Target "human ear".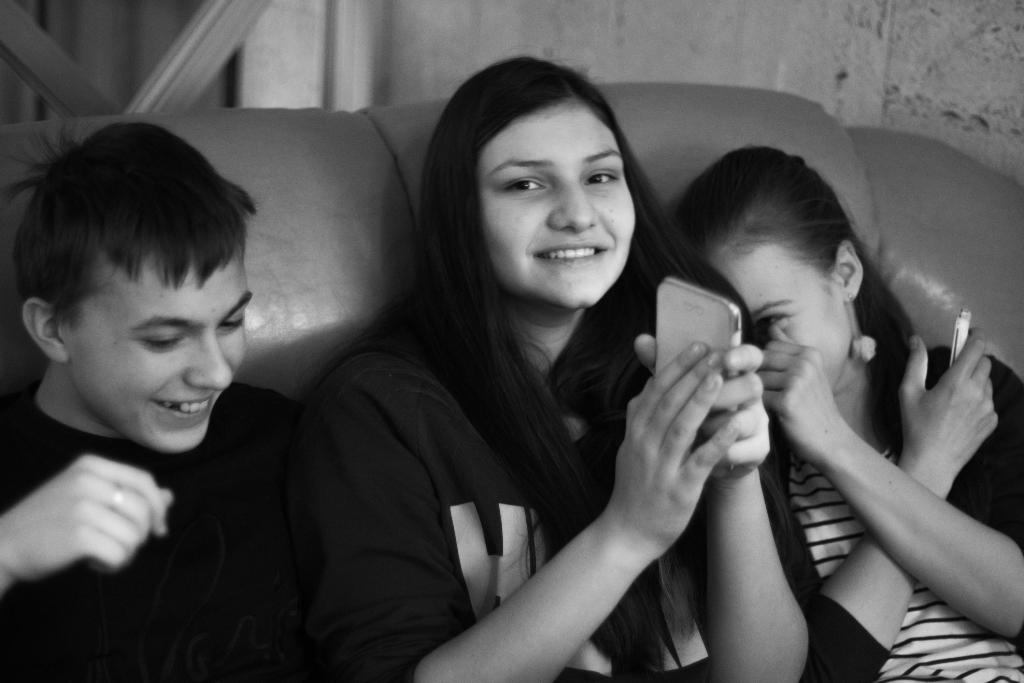
Target region: 22,300,70,360.
